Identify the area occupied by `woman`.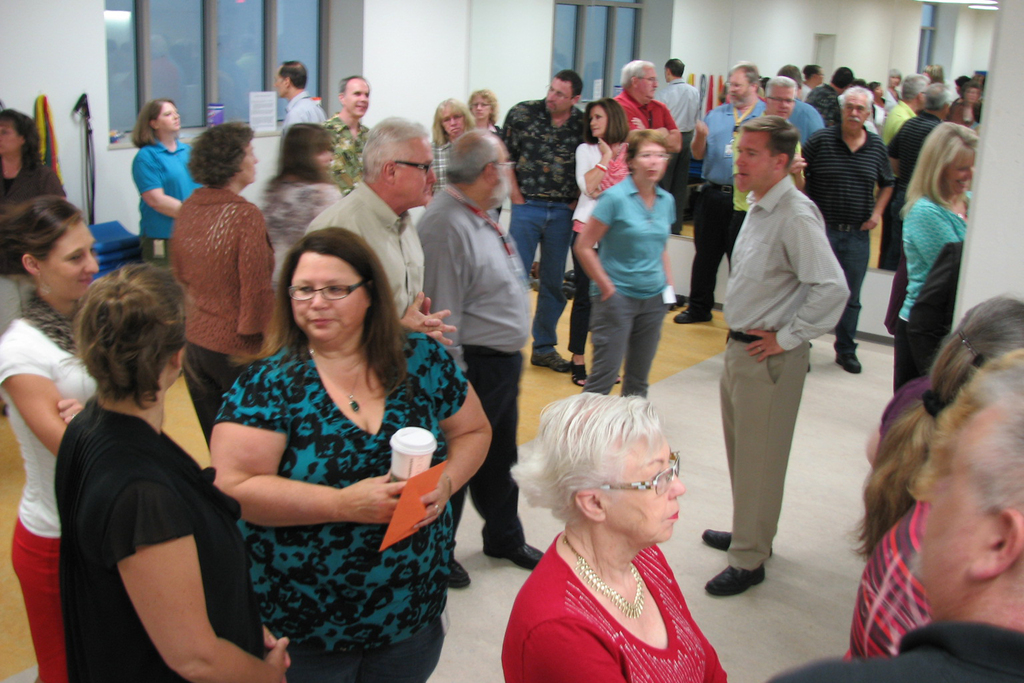
Area: <bbox>129, 94, 202, 265</bbox>.
